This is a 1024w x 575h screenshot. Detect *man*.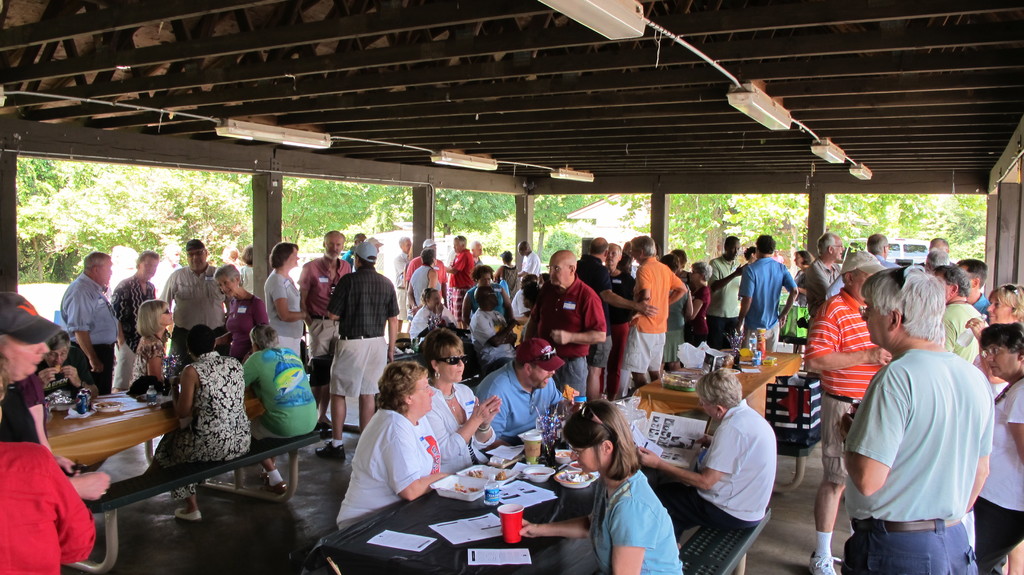
518,236,539,286.
